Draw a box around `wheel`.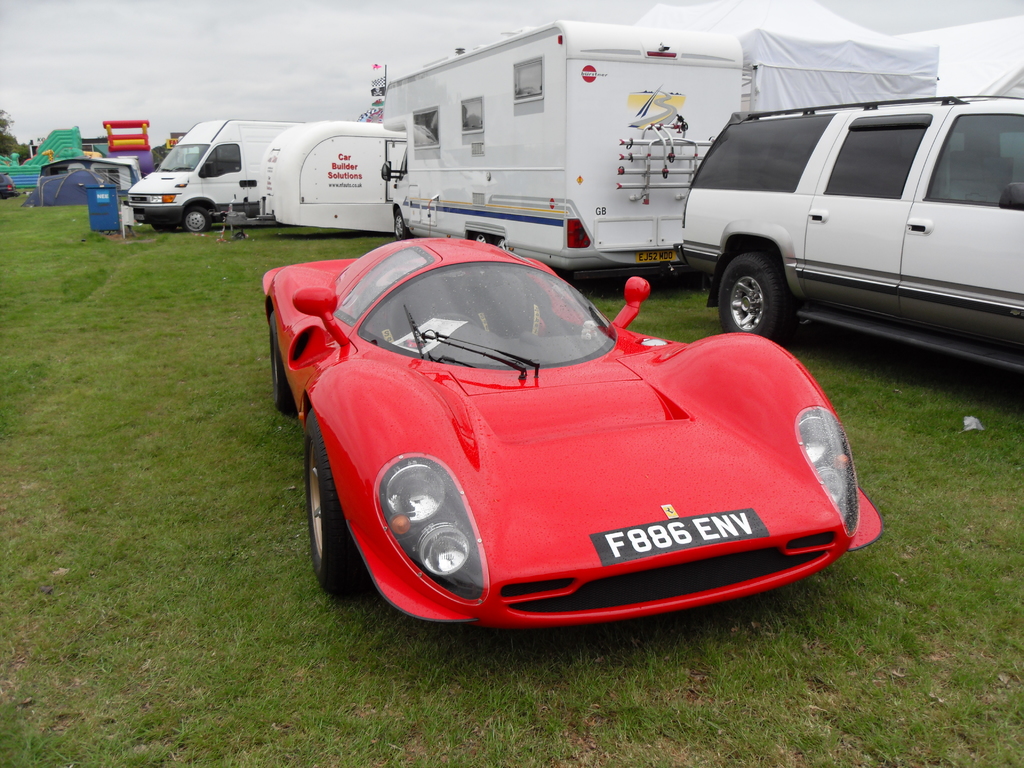
{"x1": 393, "y1": 211, "x2": 409, "y2": 239}.
